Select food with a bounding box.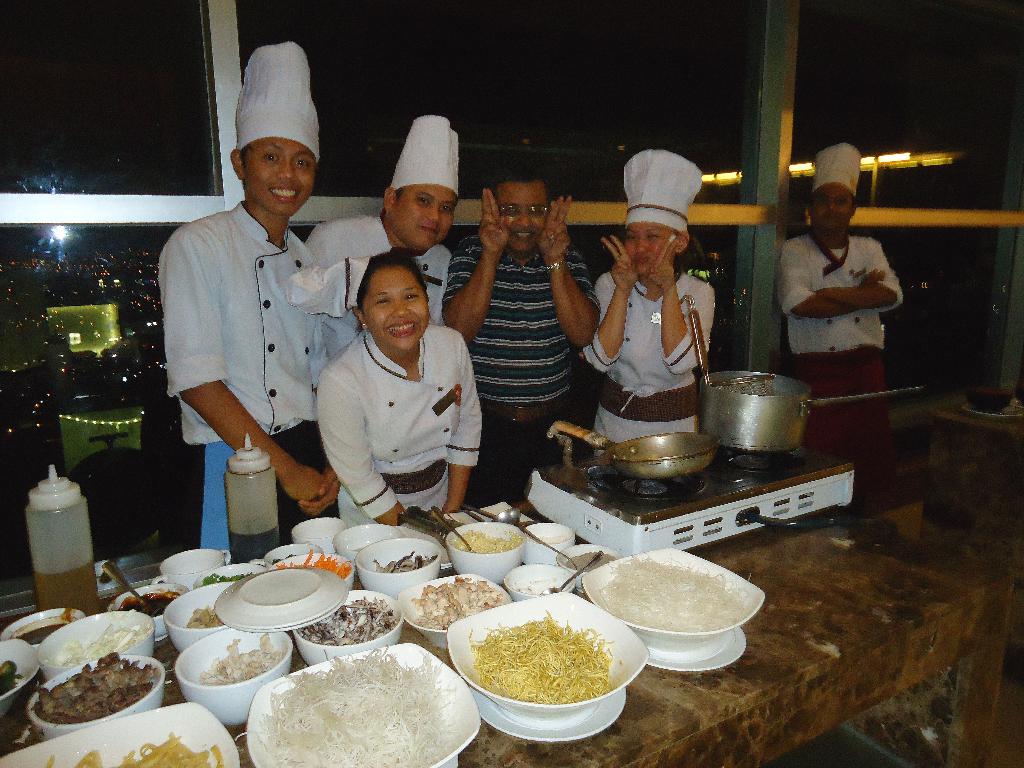
<region>598, 562, 754, 655</region>.
